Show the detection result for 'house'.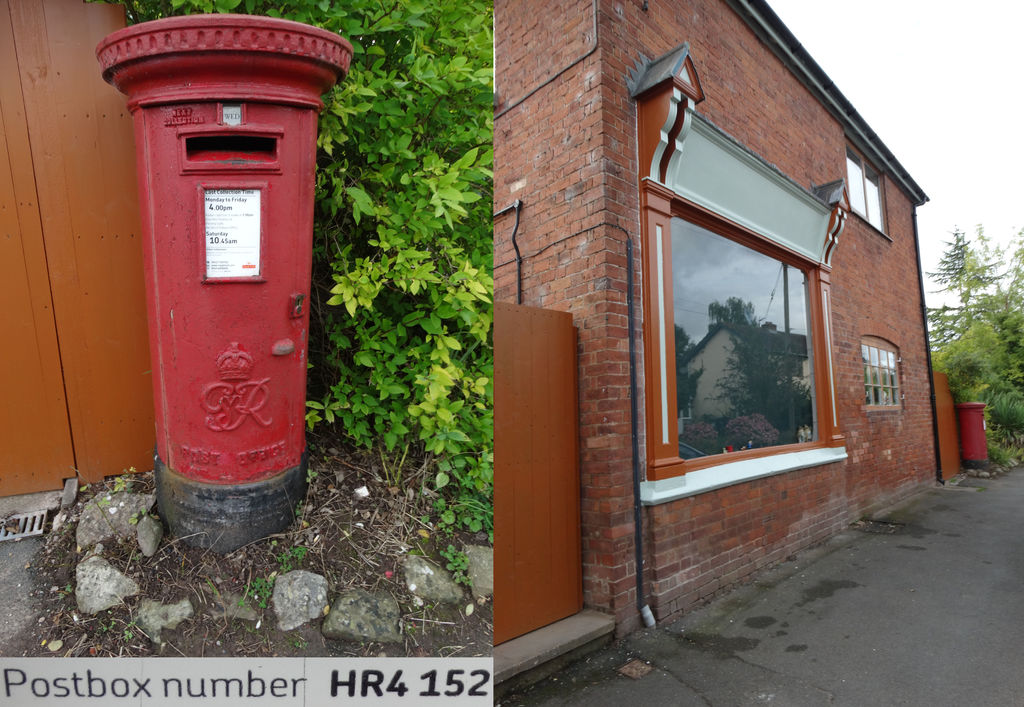
{"left": 493, "top": 0, "right": 960, "bottom": 706}.
